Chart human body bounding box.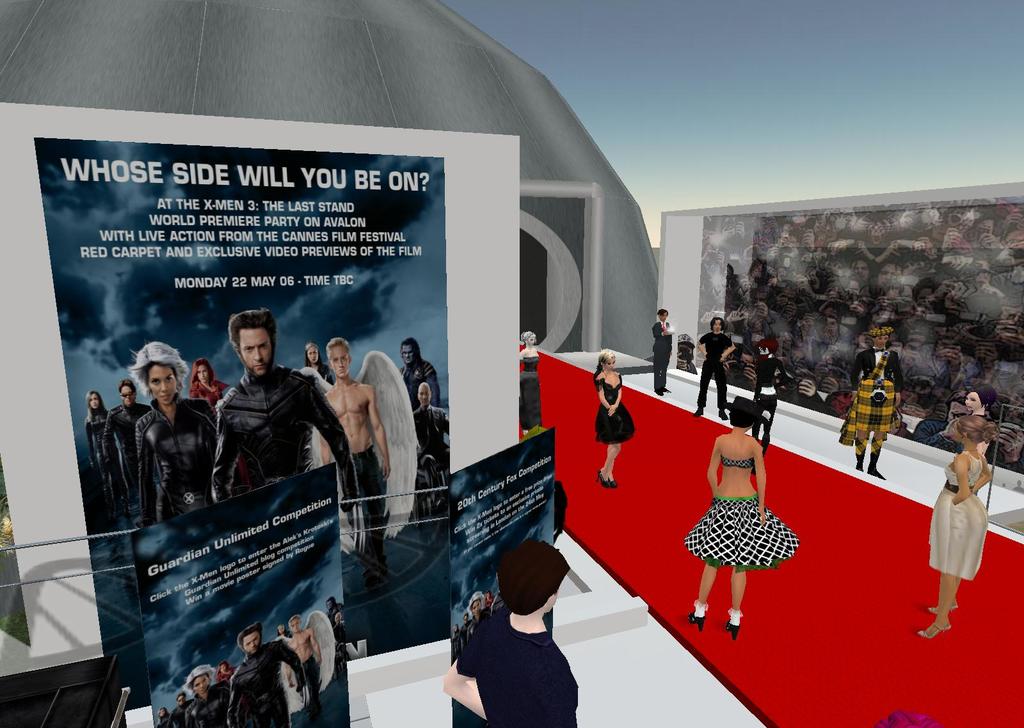
Charted: x1=136, y1=391, x2=218, y2=528.
